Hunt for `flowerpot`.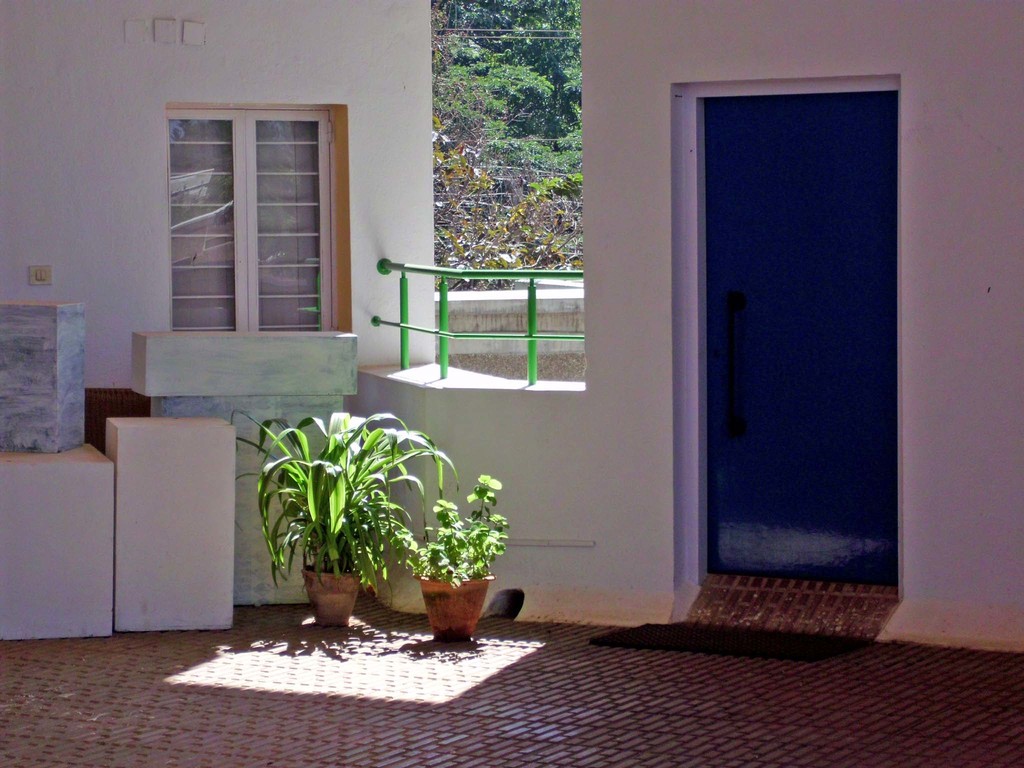
Hunted down at BBox(393, 478, 501, 657).
